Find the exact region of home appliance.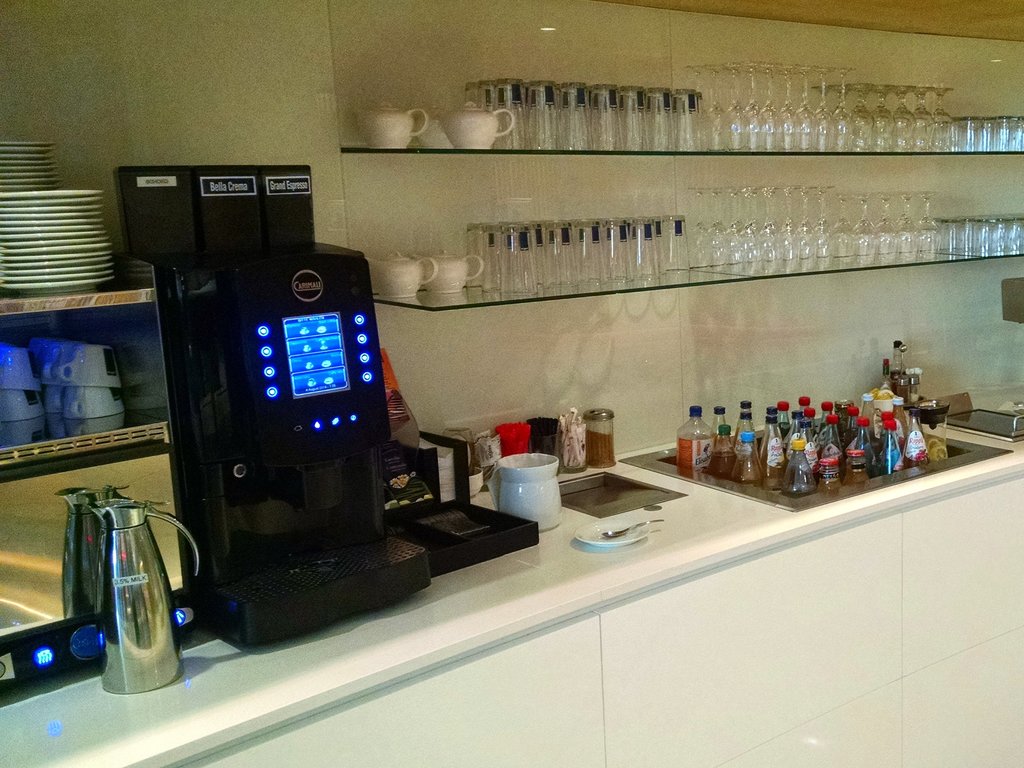
Exact region: {"x1": 102, "y1": 157, "x2": 455, "y2": 660}.
